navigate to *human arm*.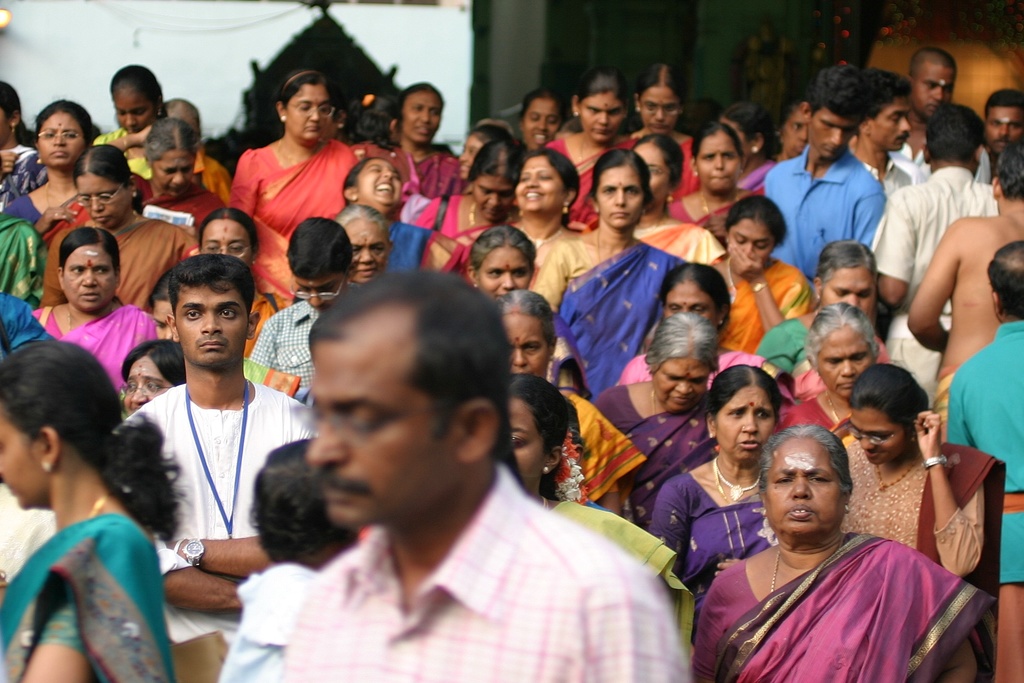
Navigation target: bbox(158, 420, 317, 569).
